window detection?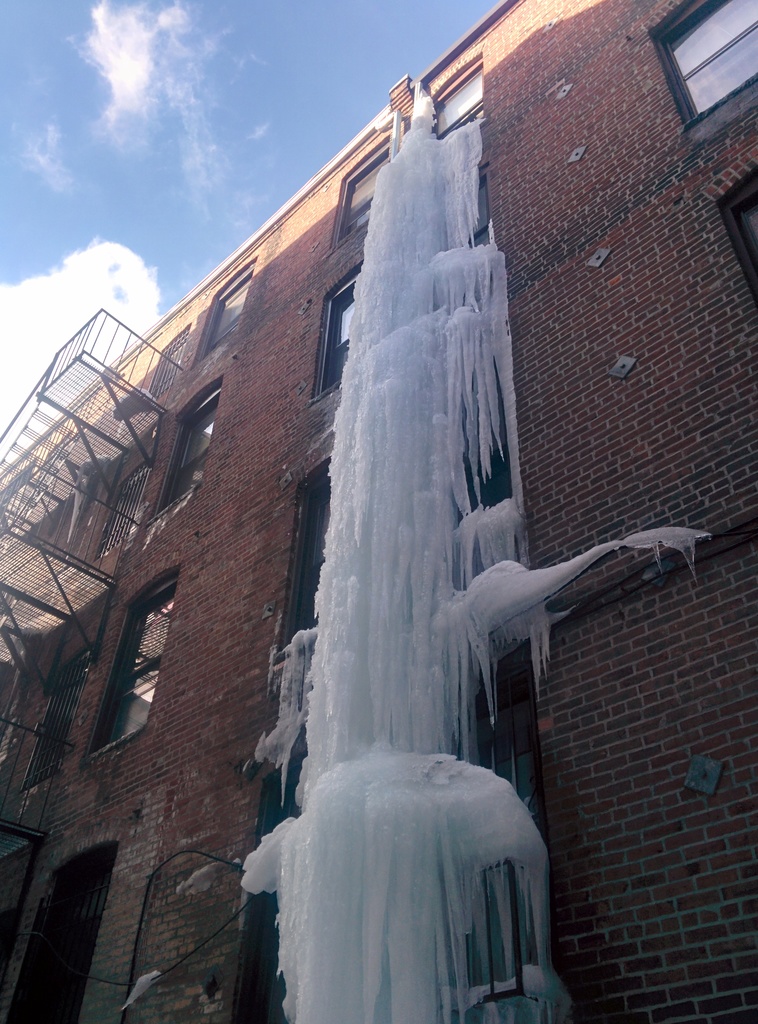
x1=459, y1=351, x2=517, y2=524
